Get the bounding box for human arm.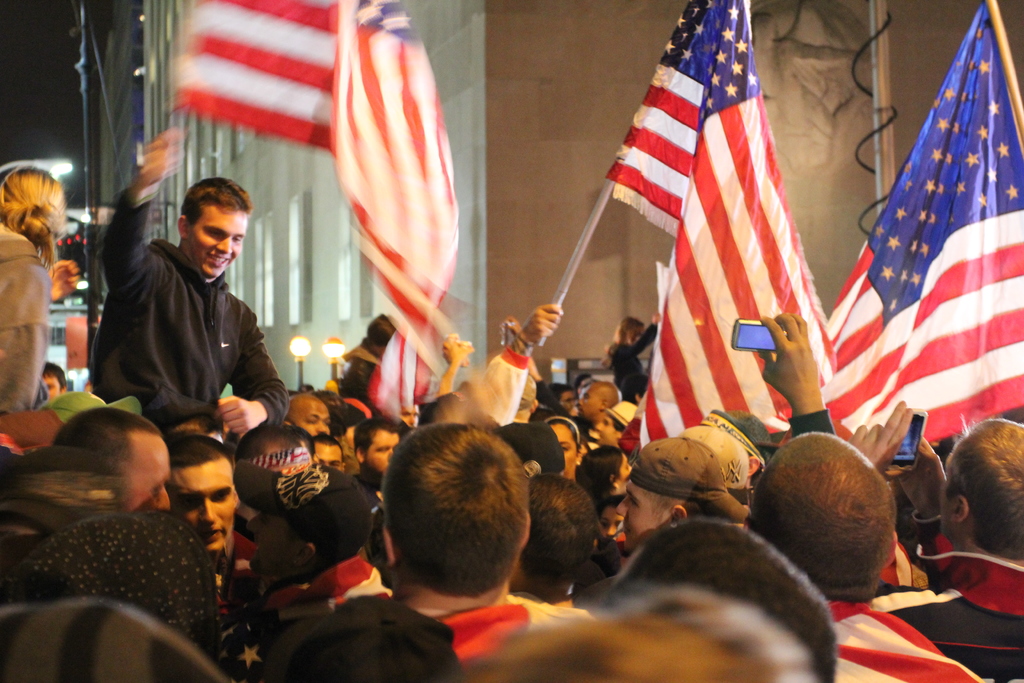
<box>47,257,83,304</box>.
